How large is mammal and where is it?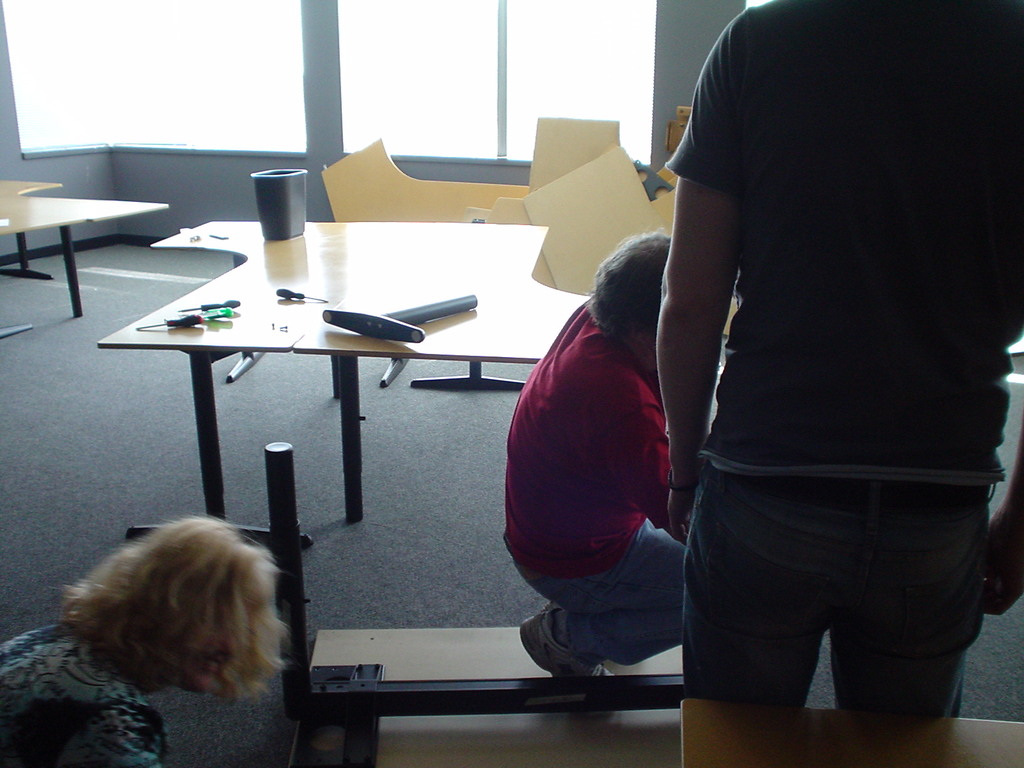
Bounding box: [left=501, top=221, right=700, bottom=710].
